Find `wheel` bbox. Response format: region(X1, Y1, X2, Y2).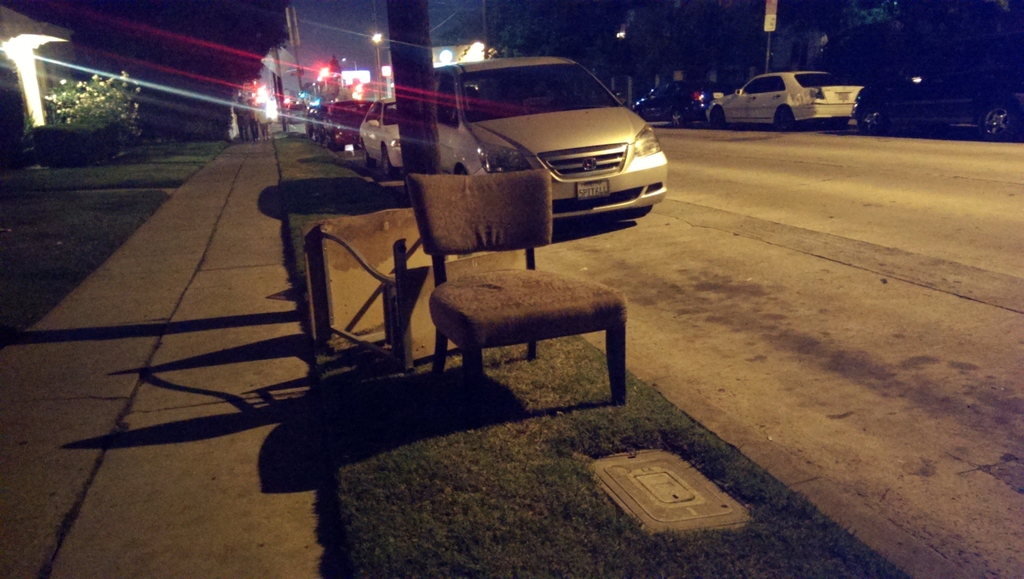
region(778, 107, 794, 128).
